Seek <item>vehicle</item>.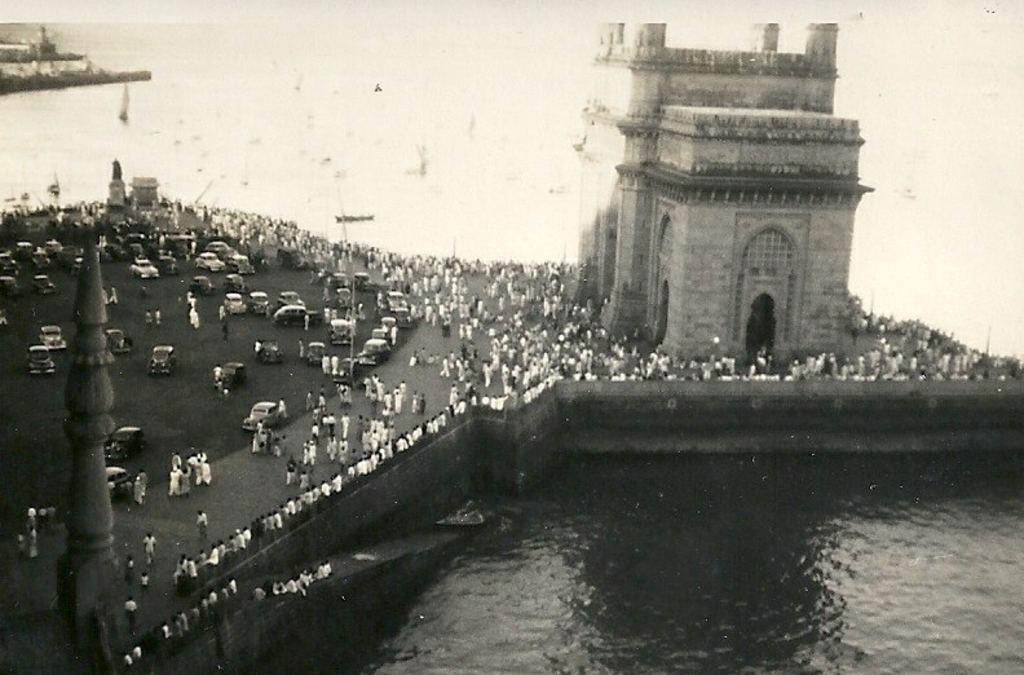
[x1=221, y1=291, x2=246, y2=318].
